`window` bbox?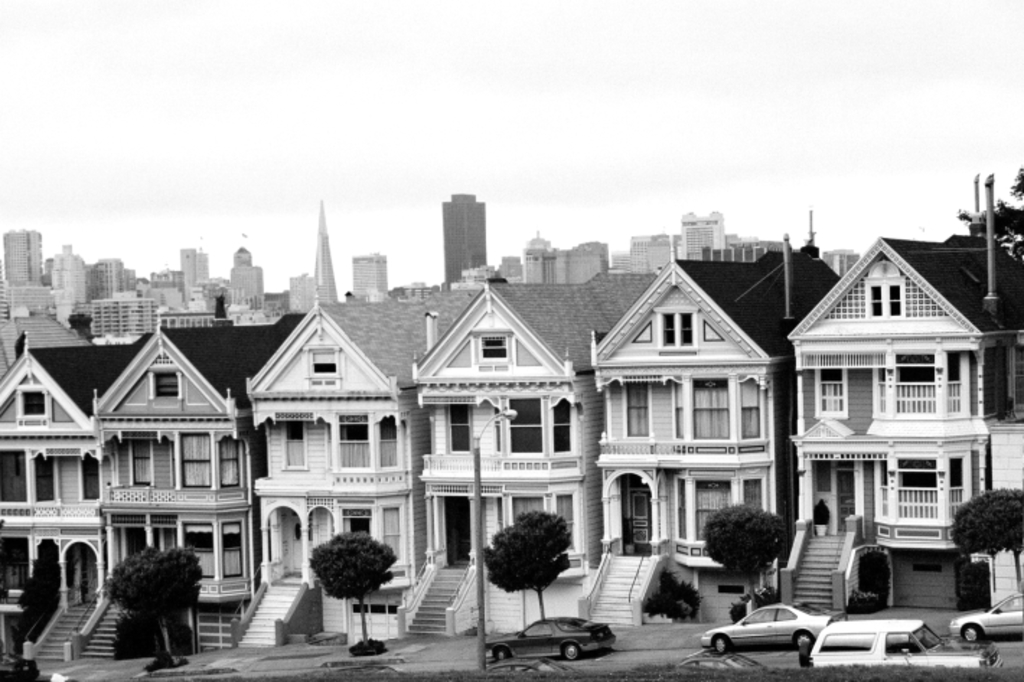
crop(741, 381, 757, 438)
